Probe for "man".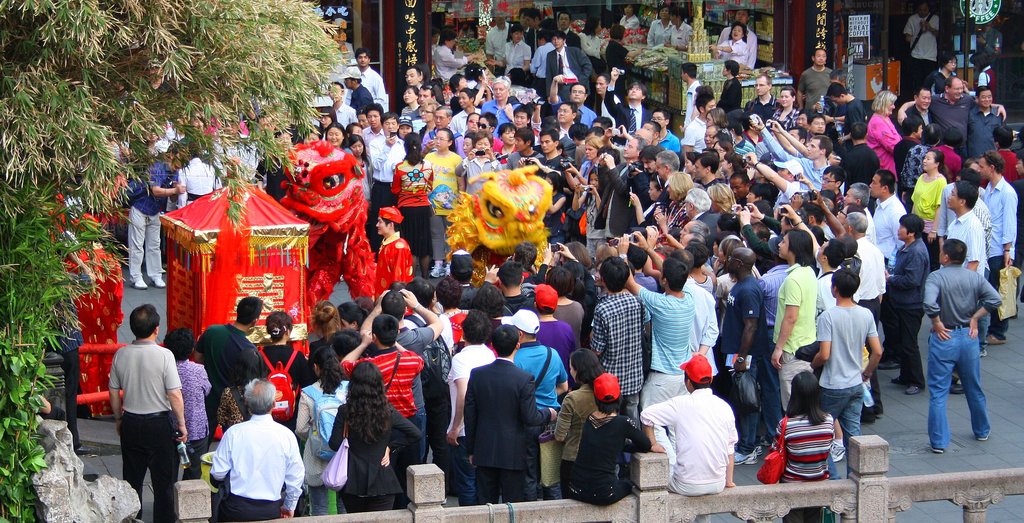
Probe result: box=[326, 77, 353, 140].
